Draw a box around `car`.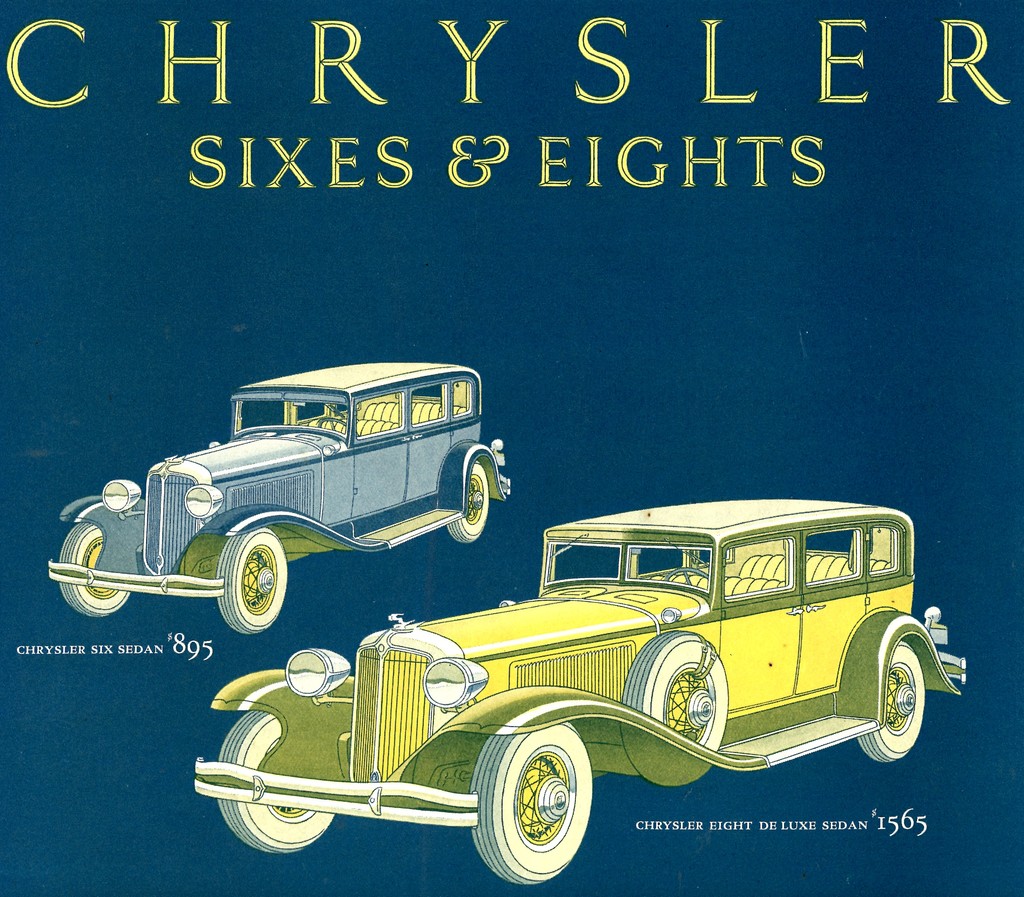
[230, 502, 937, 850].
